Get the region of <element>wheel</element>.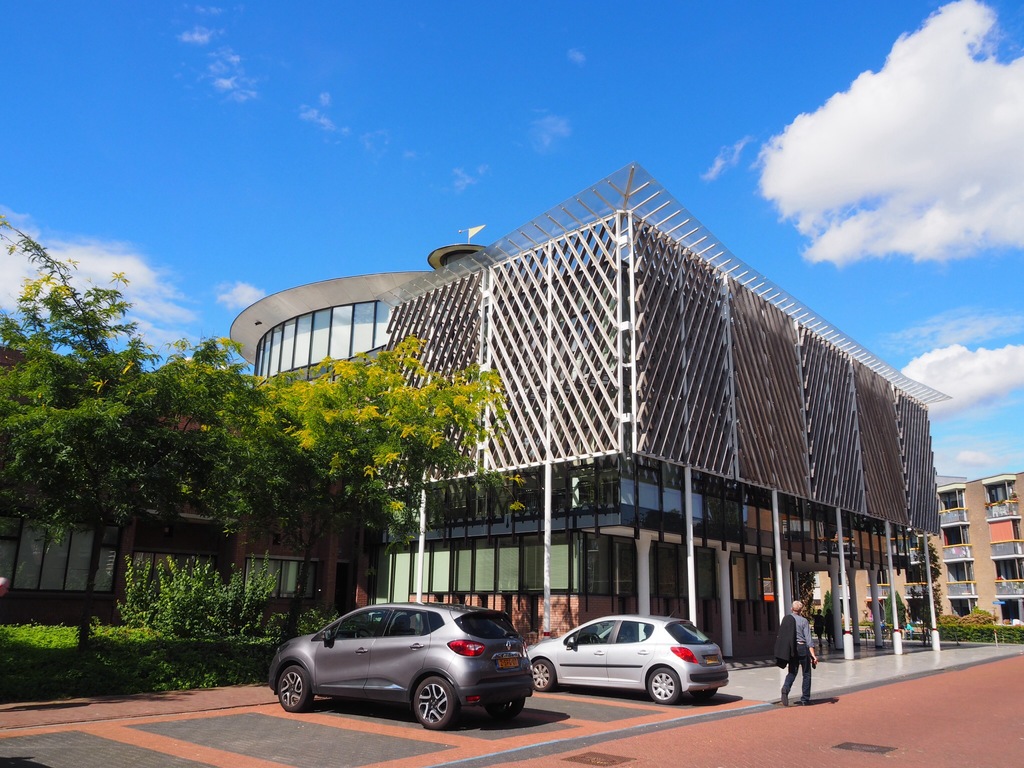
{"left": 412, "top": 675, "right": 461, "bottom": 727}.
